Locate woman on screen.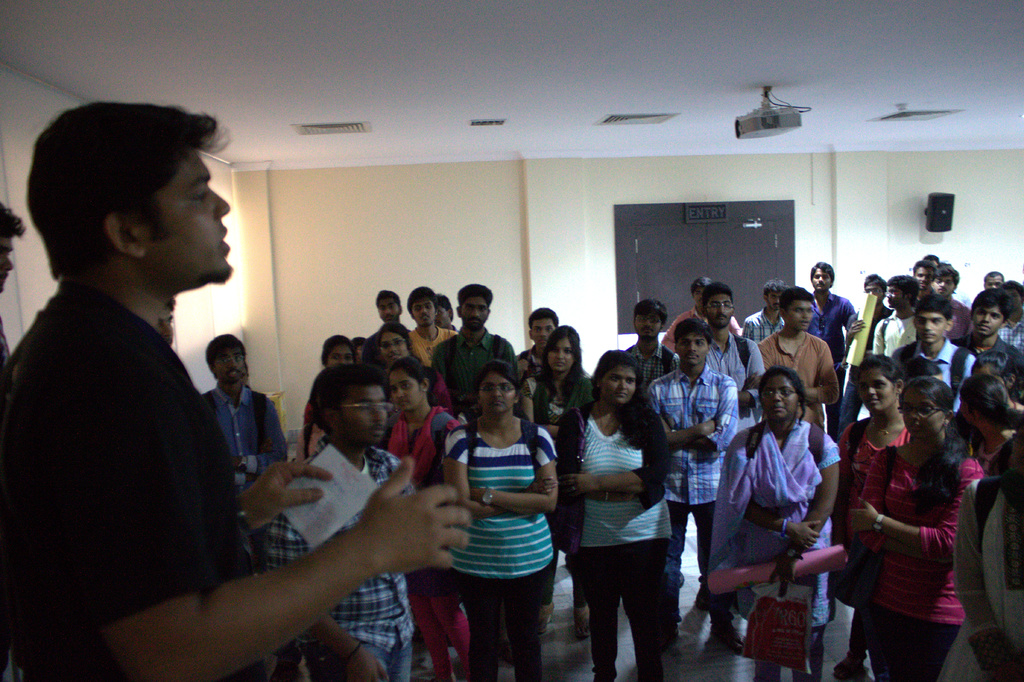
On screen at 439,360,559,681.
